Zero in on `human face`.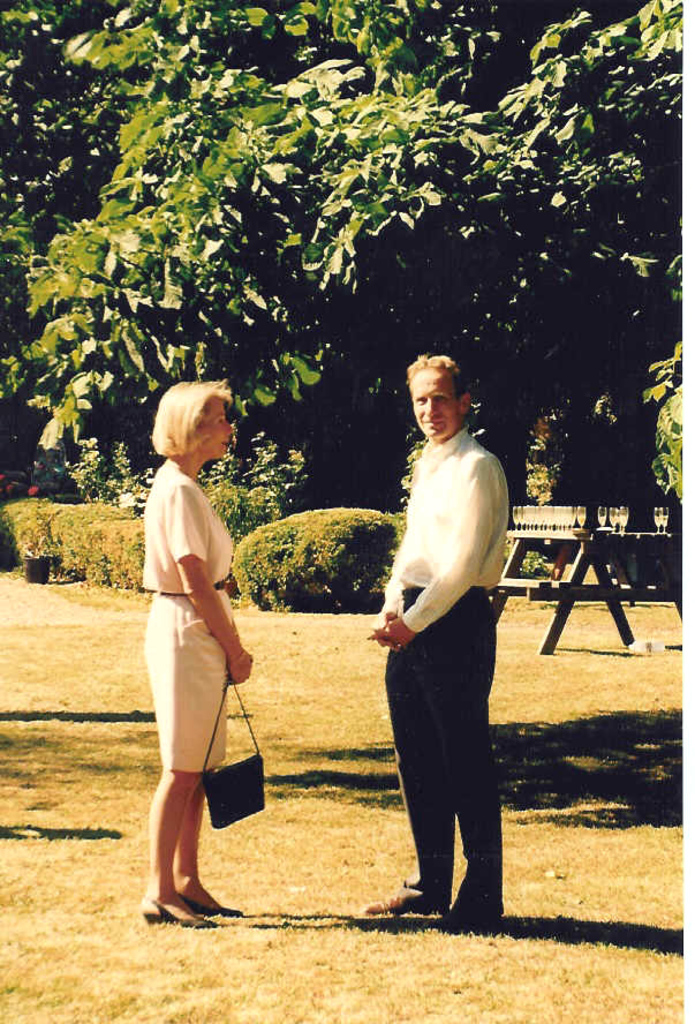
Zeroed in: (204,400,234,461).
